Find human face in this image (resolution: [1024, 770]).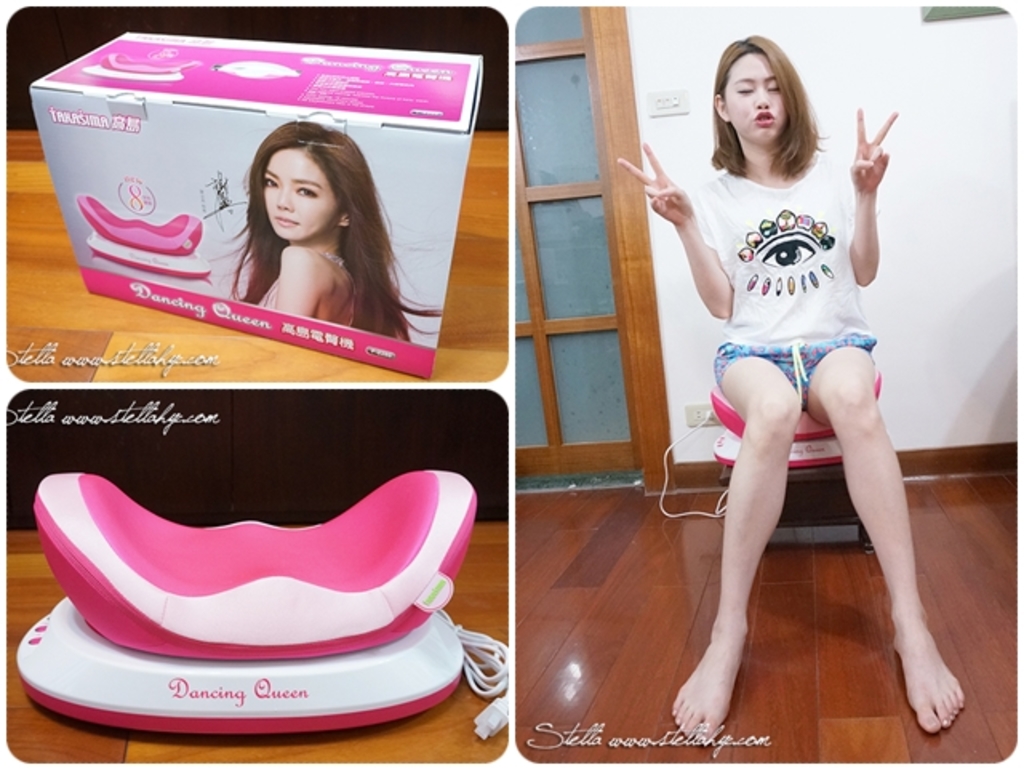
box(725, 54, 786, 144).
